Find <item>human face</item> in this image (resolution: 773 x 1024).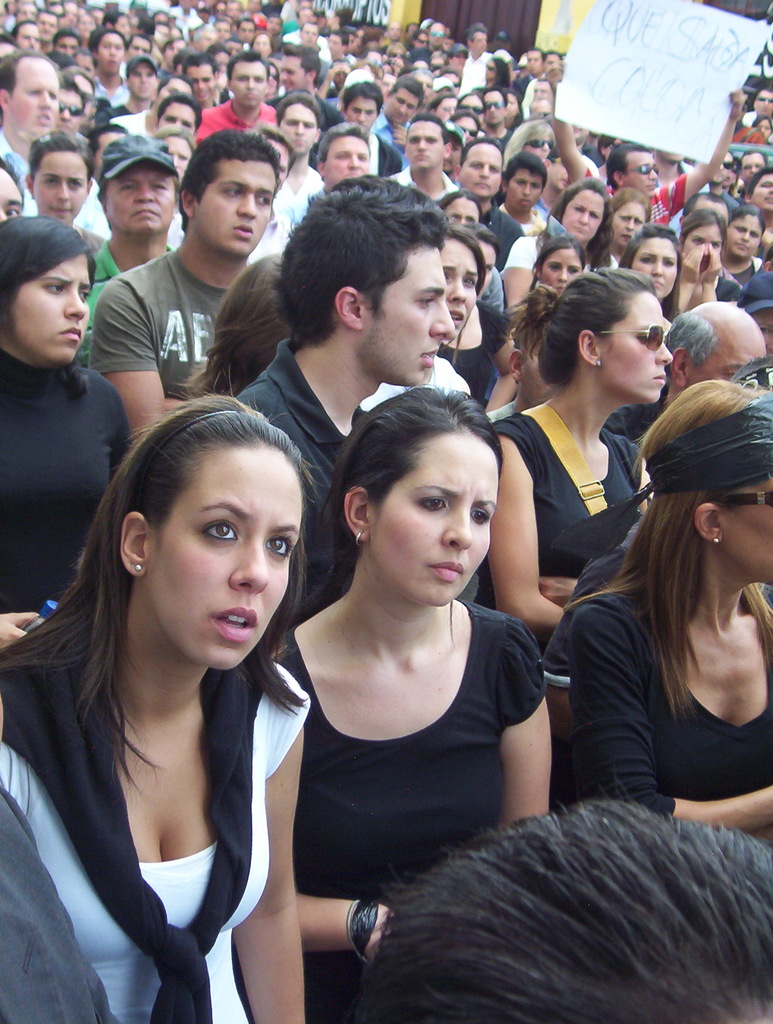
bbox=[330, 134, 366, 181].
